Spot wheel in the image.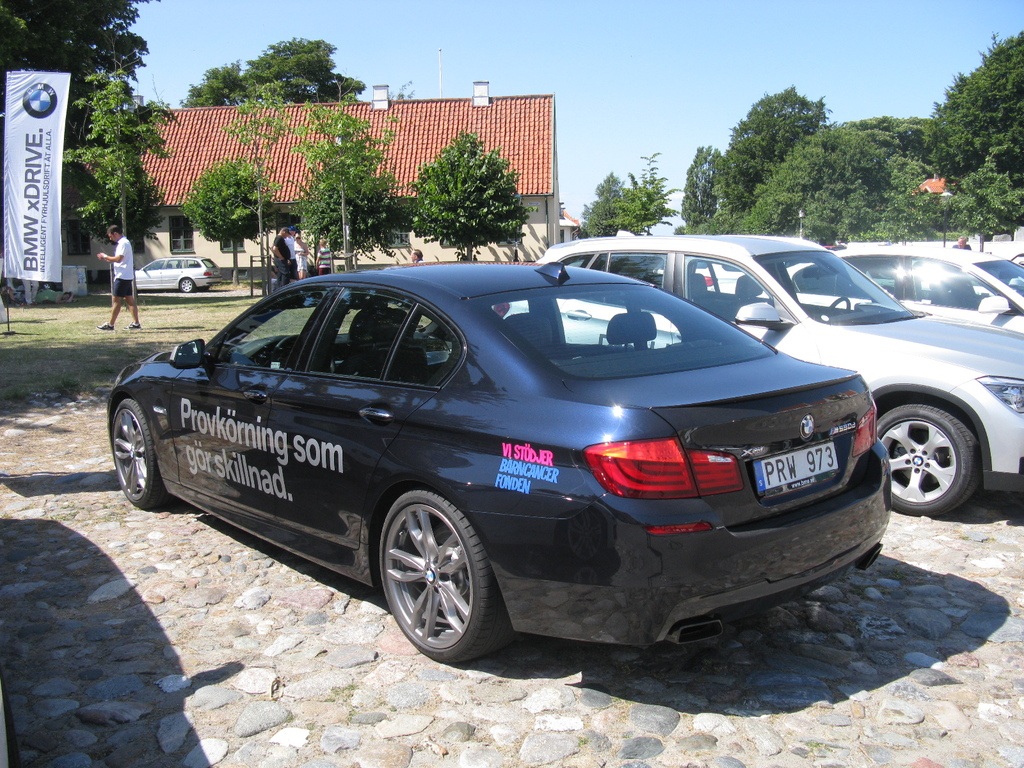
wheel found at box=[180, 278, 193, 292].
